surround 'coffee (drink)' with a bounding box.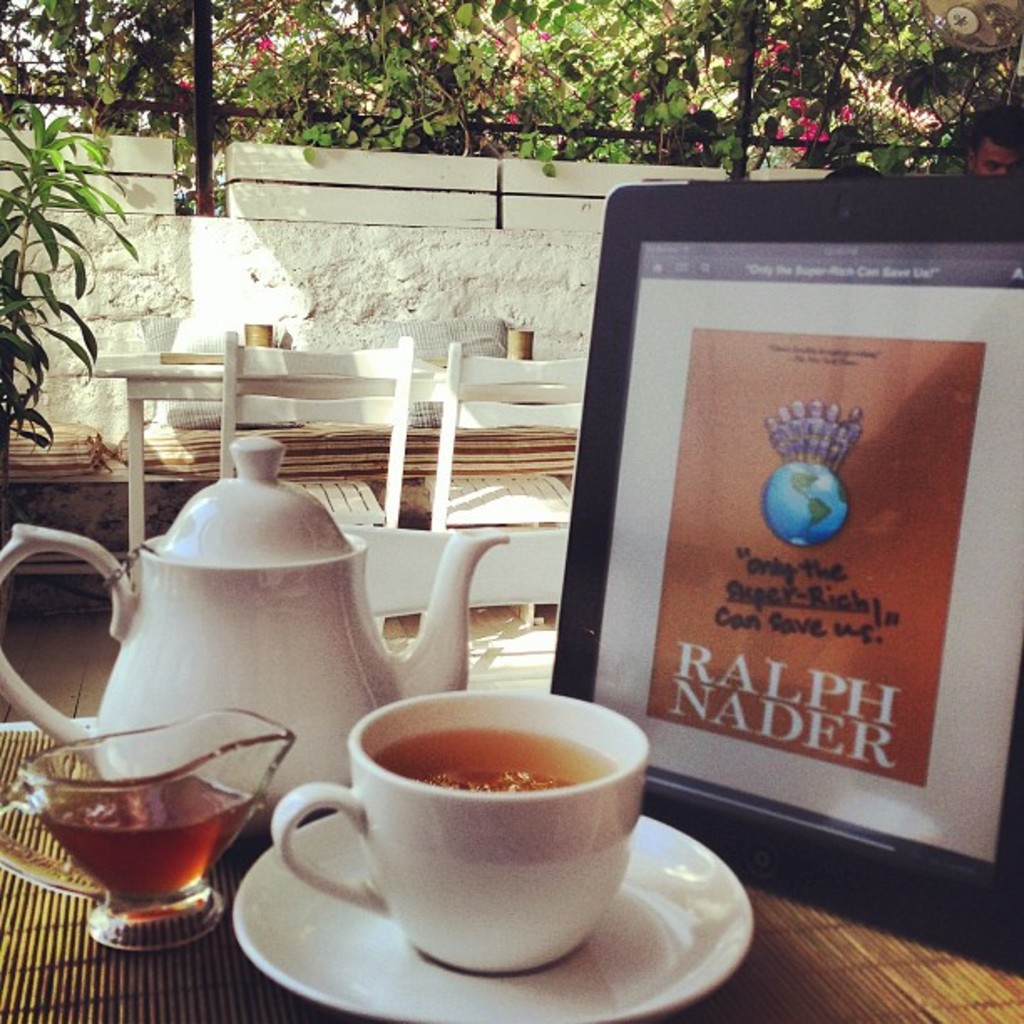
<bbox>316, 706, 654, 975</bbox>.
